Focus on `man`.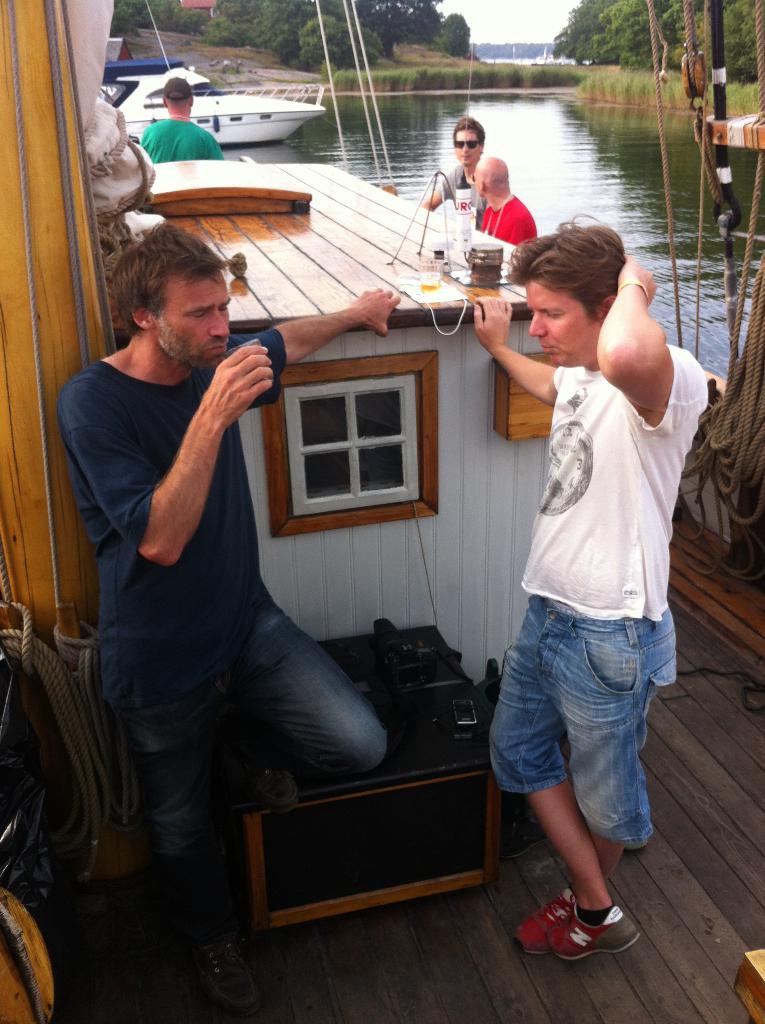
Focused at (460,216,707,968).
